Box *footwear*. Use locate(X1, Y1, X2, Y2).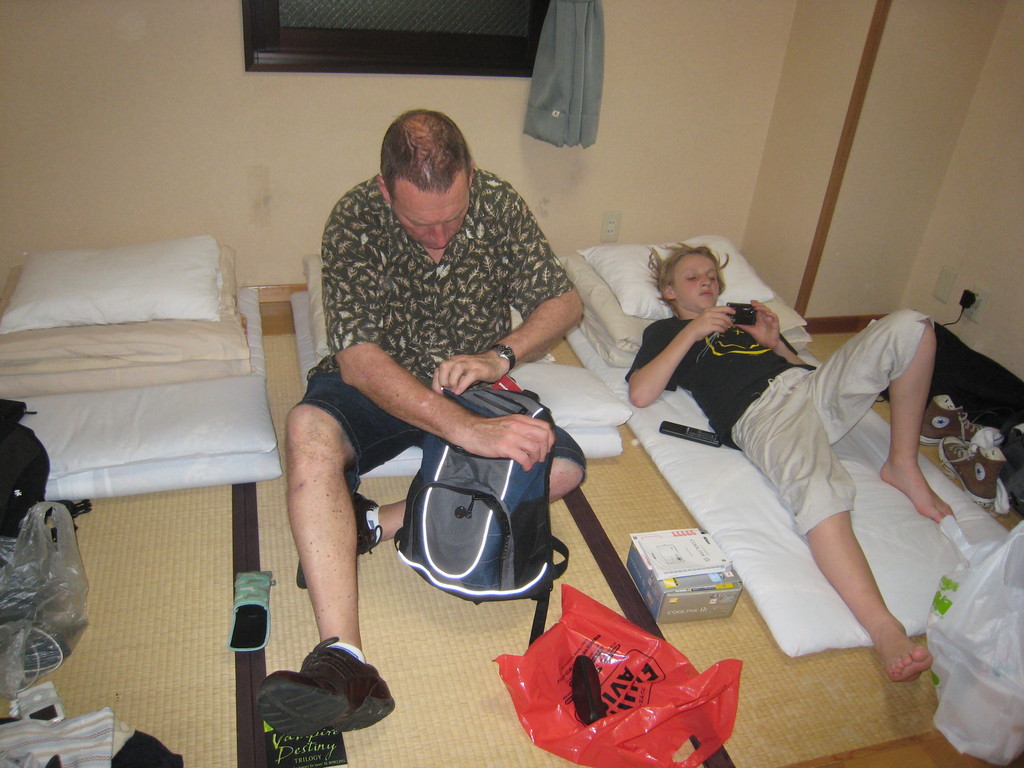
locate(253, 631, 396, 736).
